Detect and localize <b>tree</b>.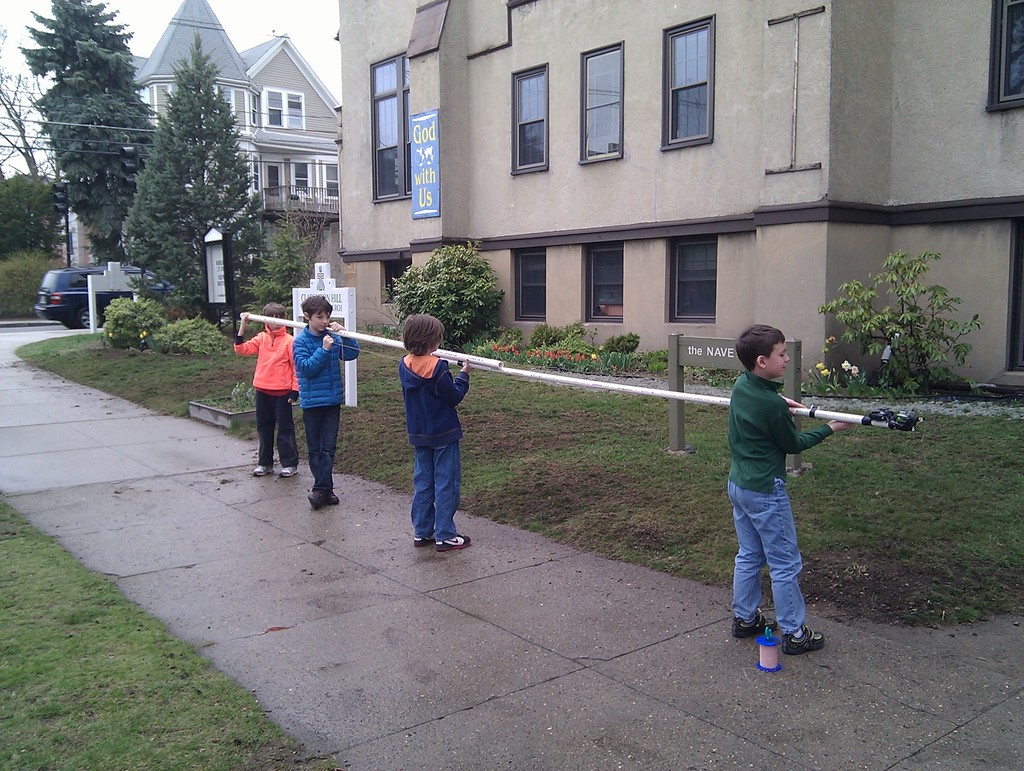
Localized at bbox=[101, 29, 250, 311].
